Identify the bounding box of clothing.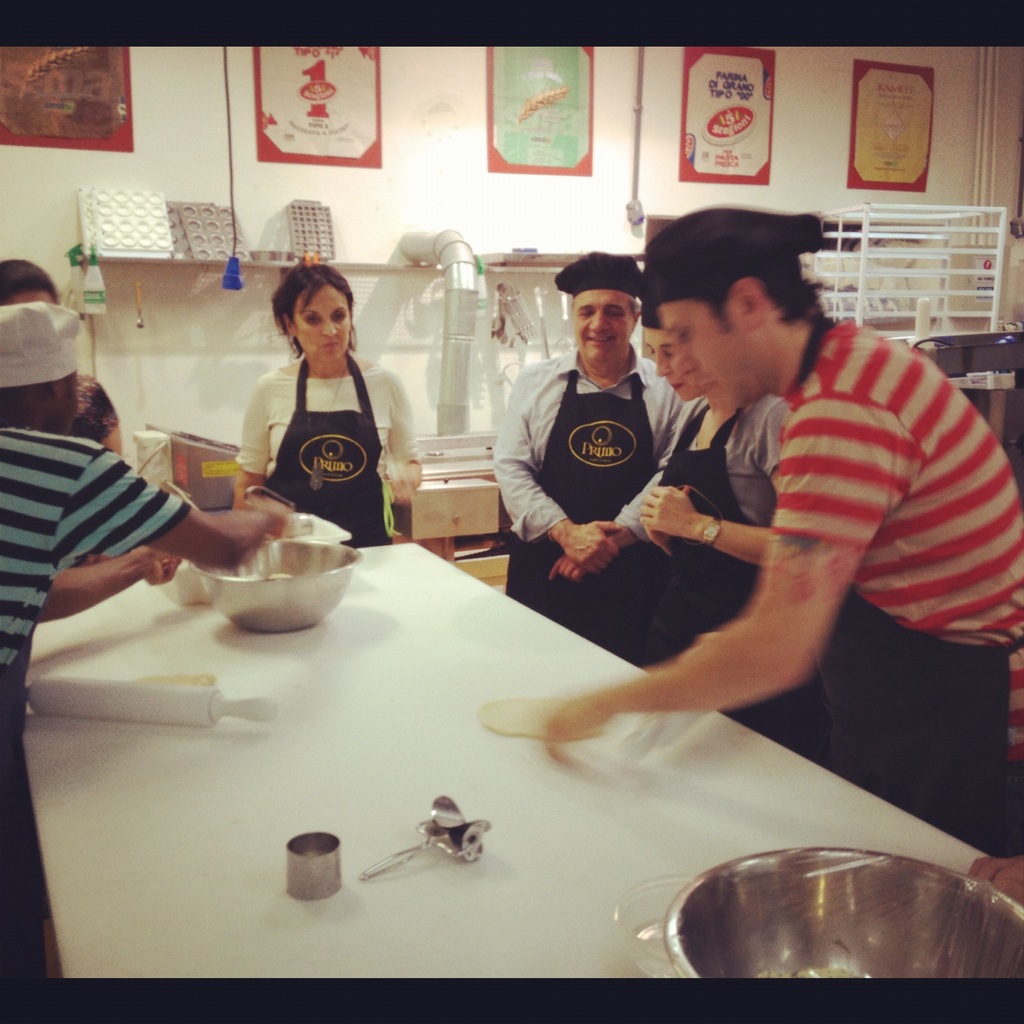
[612,400,799,737].
